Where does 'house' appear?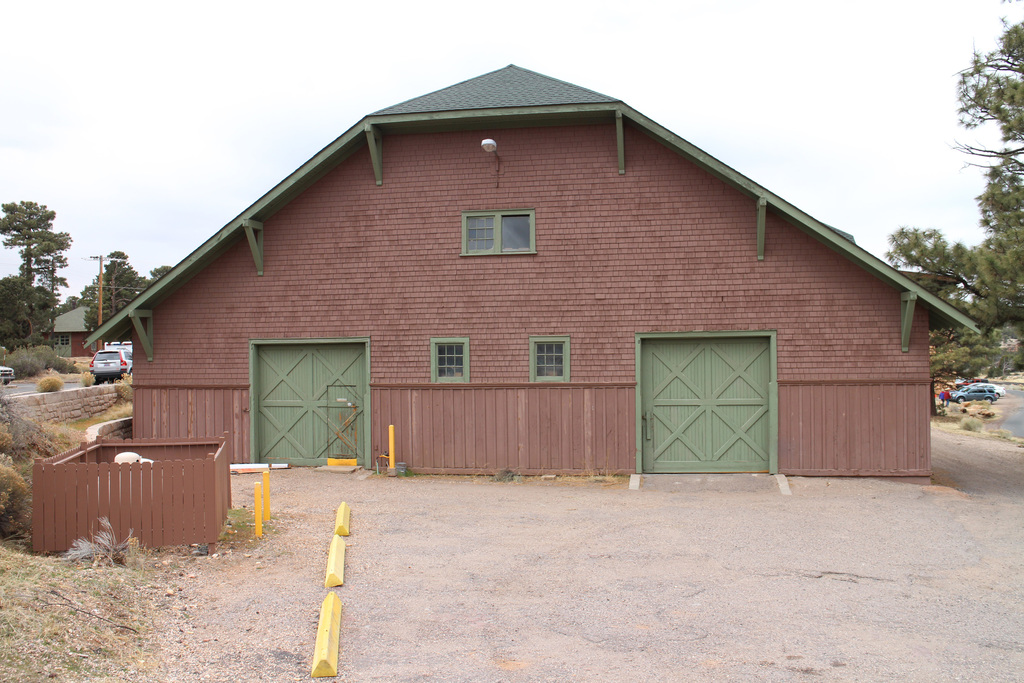
Appears at pyautogui.locateOnScreen(44, 299, 104, 358).
